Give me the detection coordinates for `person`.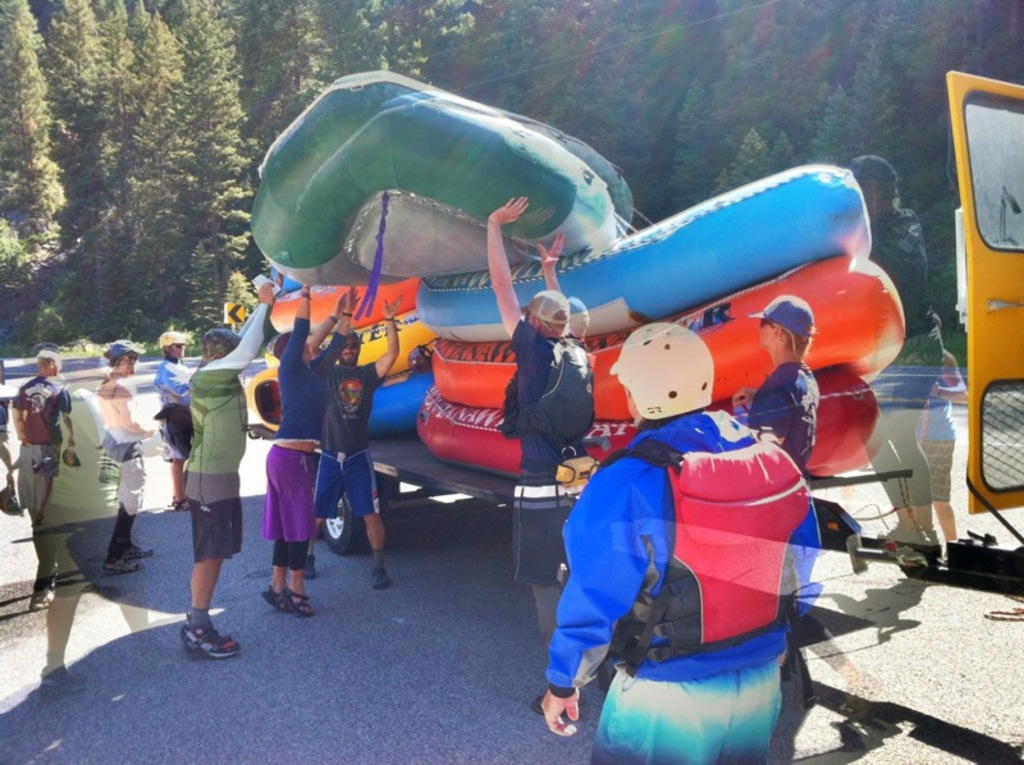
100, 334, 160, 573.
